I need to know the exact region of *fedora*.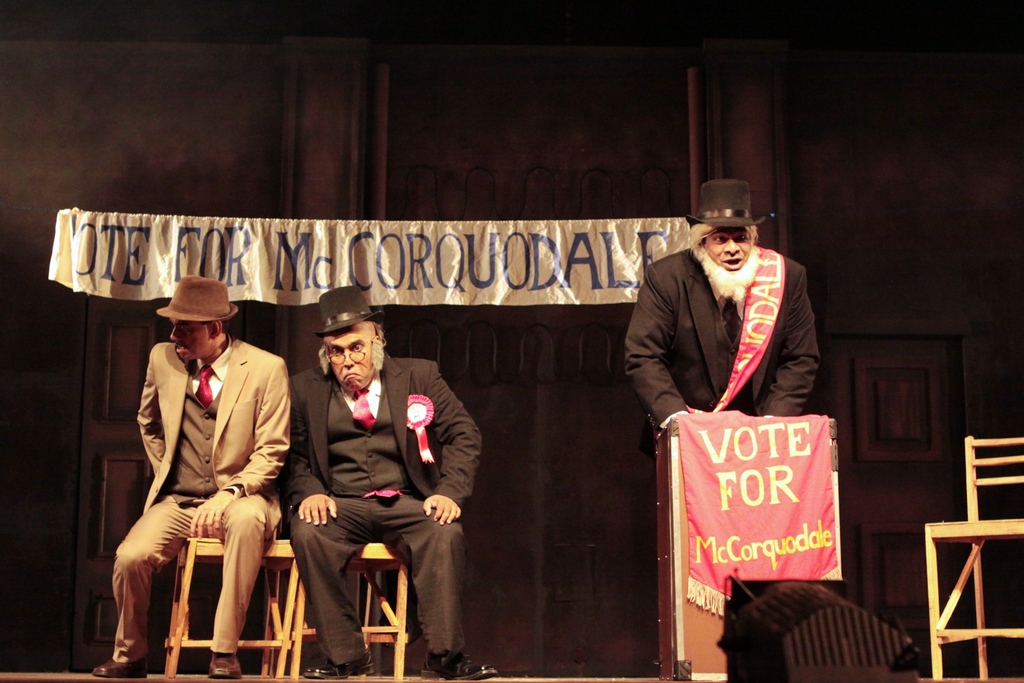
Region: <bbox>157, 270, 240, 320</bbox>.
